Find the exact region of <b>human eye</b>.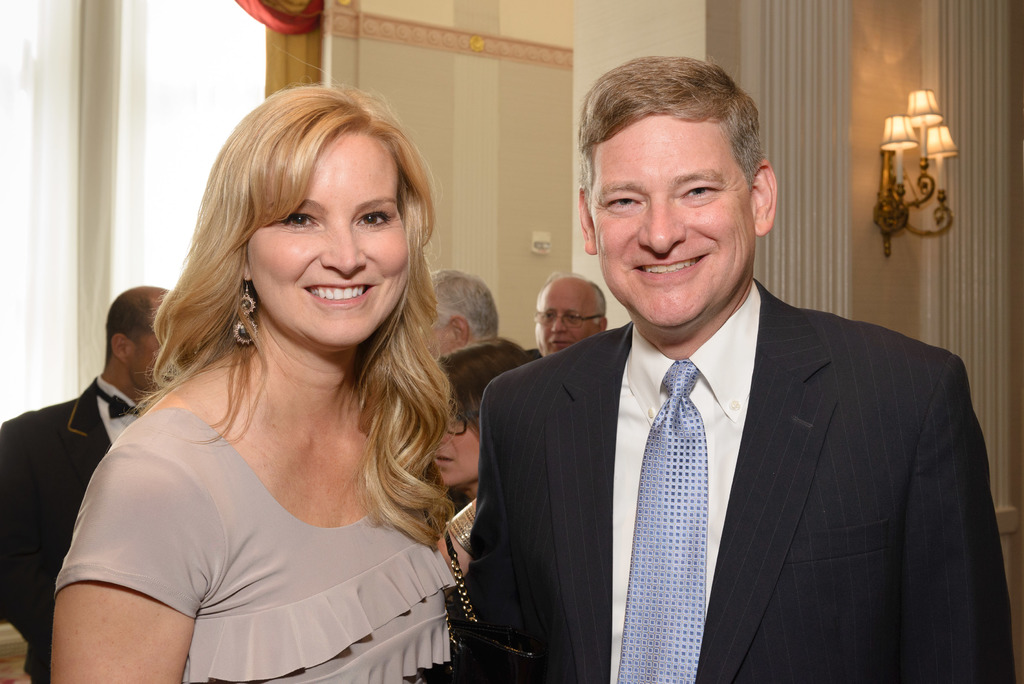
Exact region: rect(598, 191, 648, 218).
